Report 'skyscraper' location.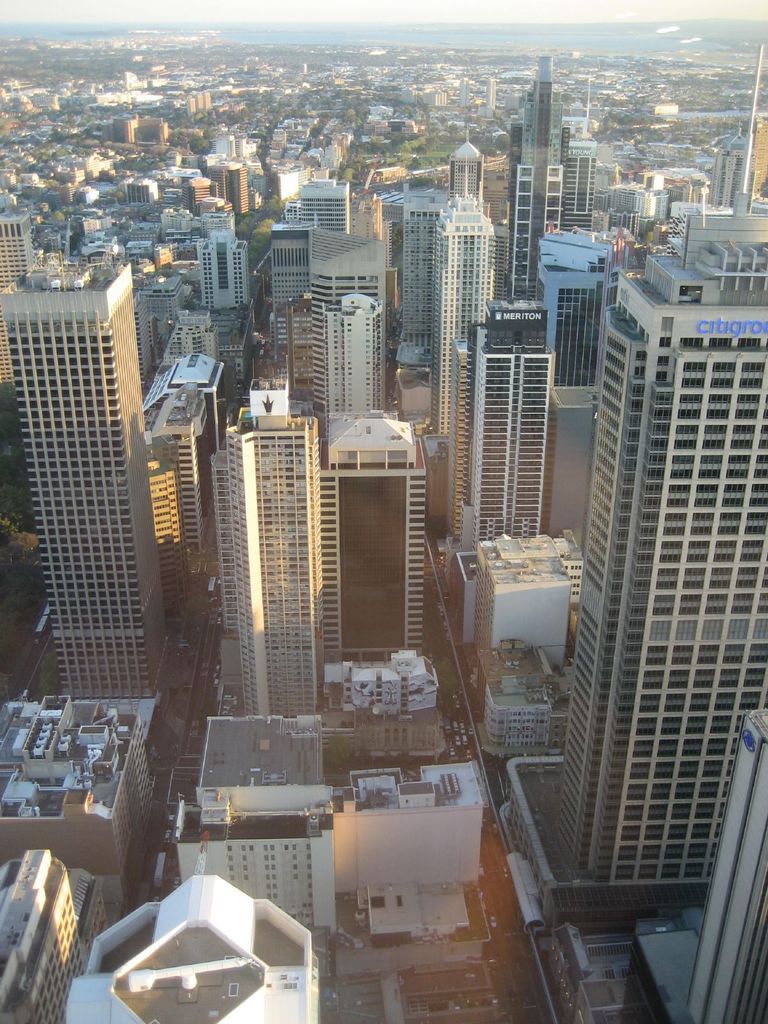
Report: rect(271, 213, 319, 304).
